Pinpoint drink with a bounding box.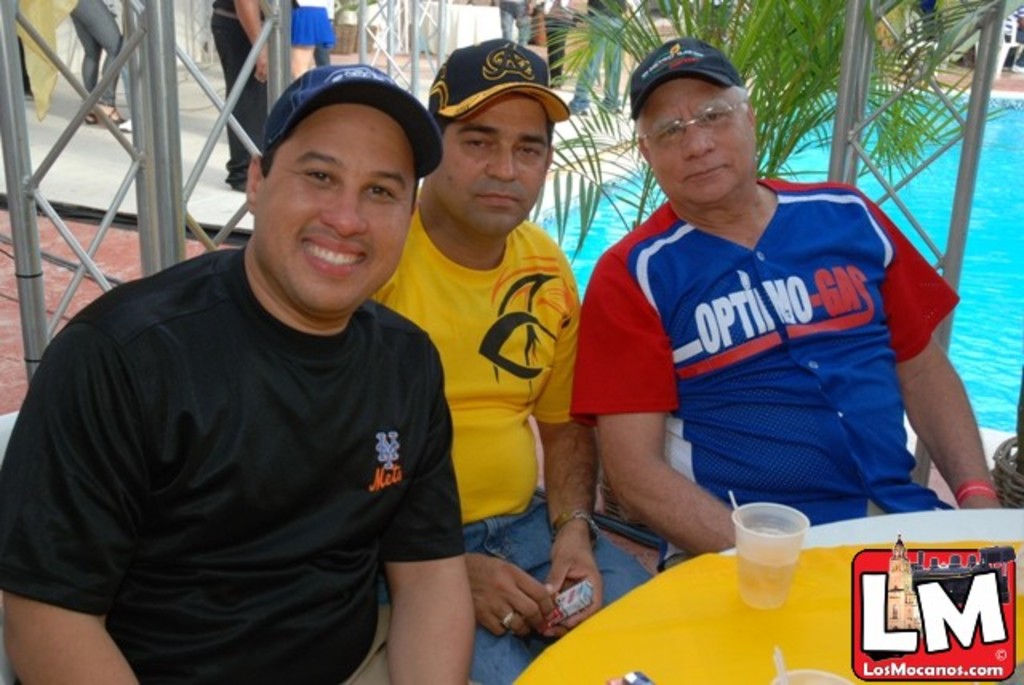
(733,531,805,611).
